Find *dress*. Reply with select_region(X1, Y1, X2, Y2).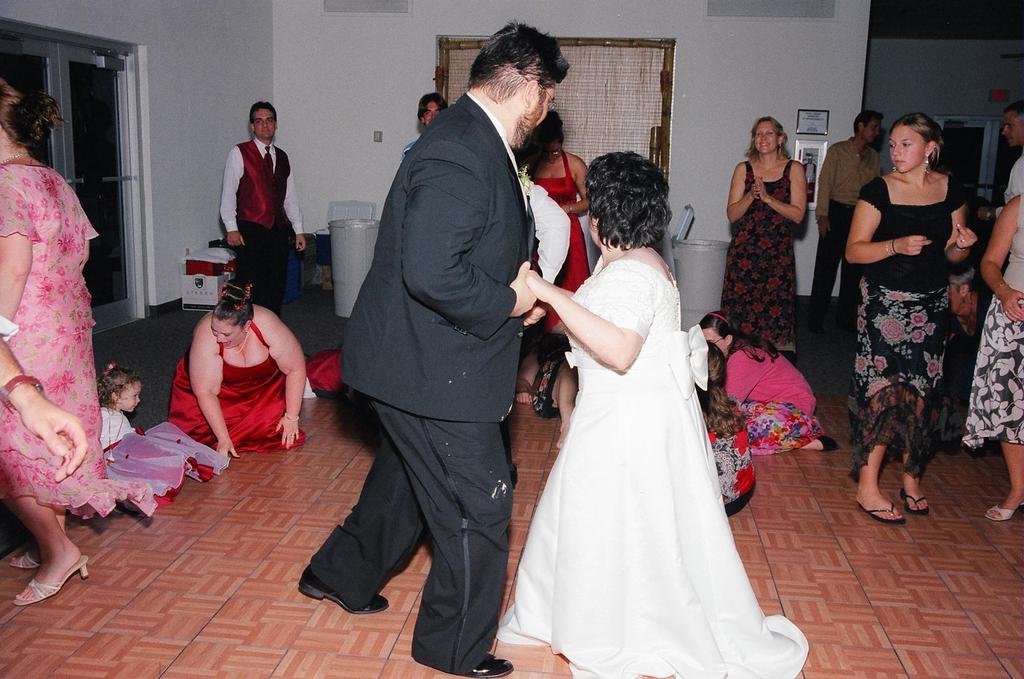
select_region(166, 324, 310, 455).
